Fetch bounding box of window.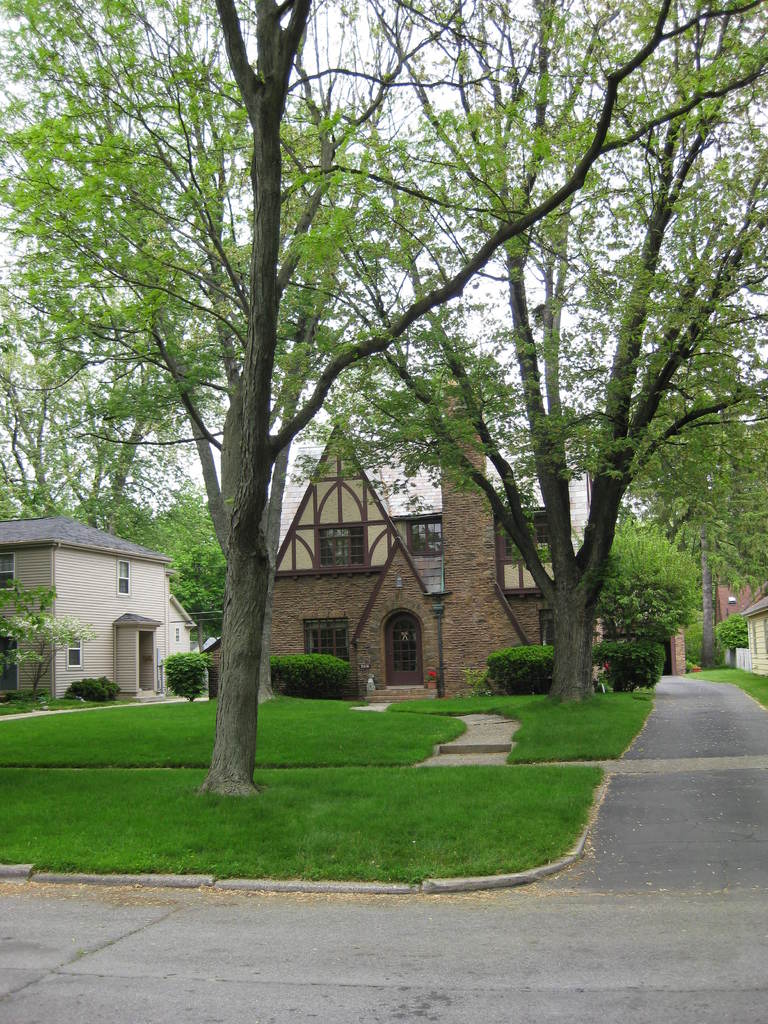
Bbox: <box>67,632,77,664</box>.
